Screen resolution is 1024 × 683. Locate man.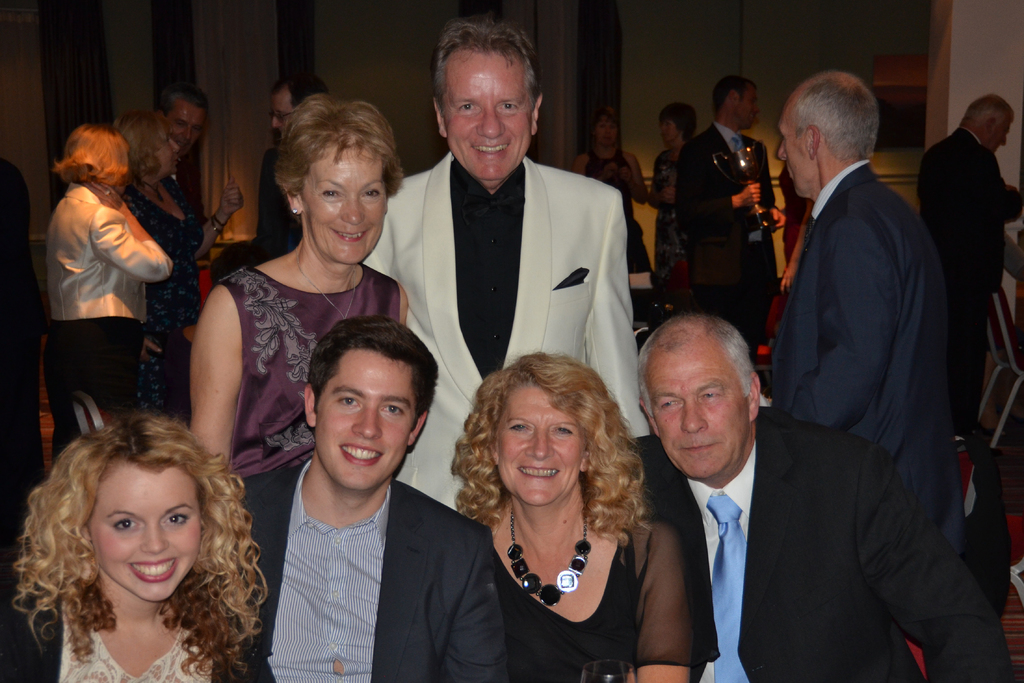
rect(225, 316, 513, 682).
